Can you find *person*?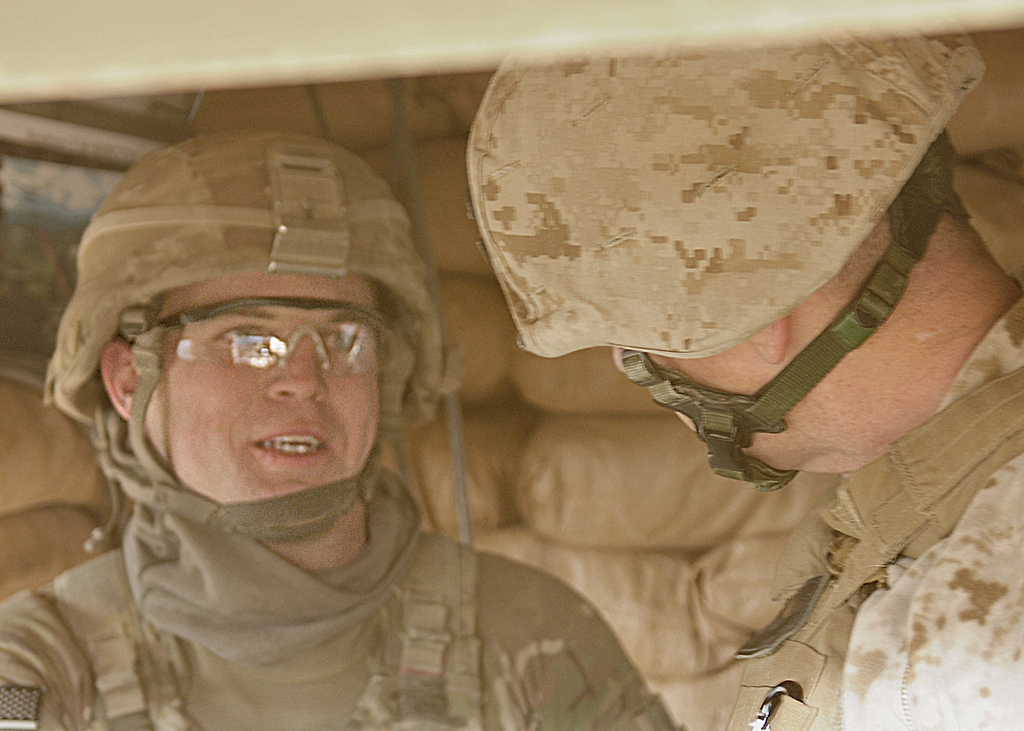
Yes, bounding box: <region>464, 5, 1023, 730</region>.
